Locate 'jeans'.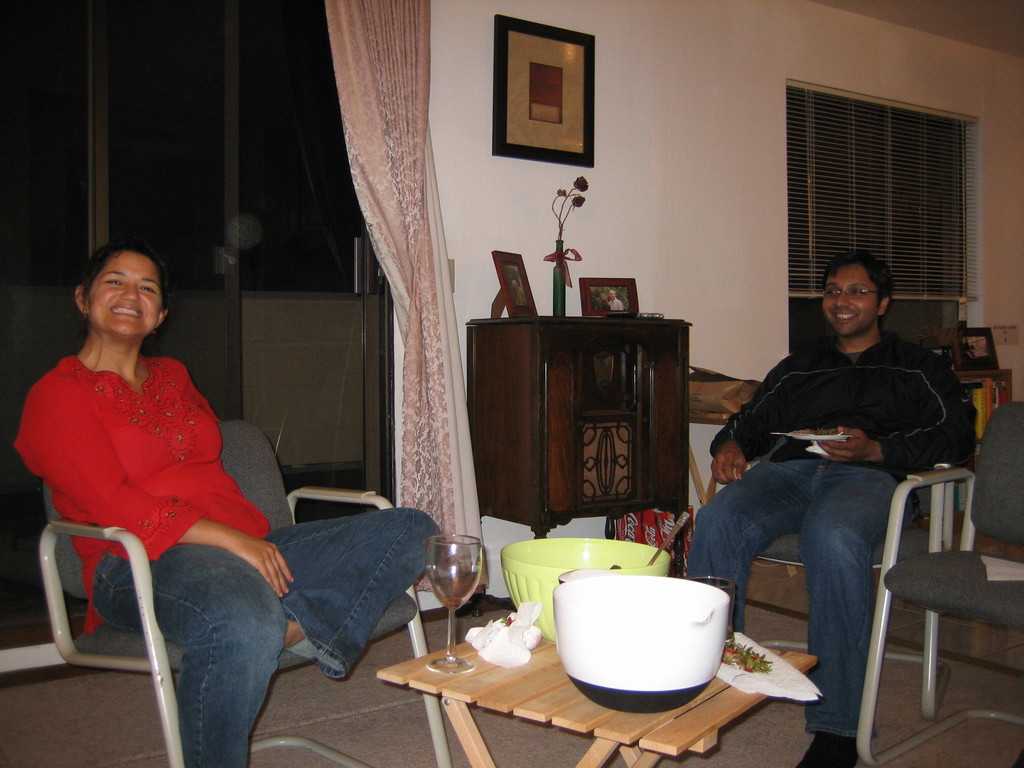
Bounding box: {"x1": 710, "y1": 452, "x2": 918, "y2": 717}.
